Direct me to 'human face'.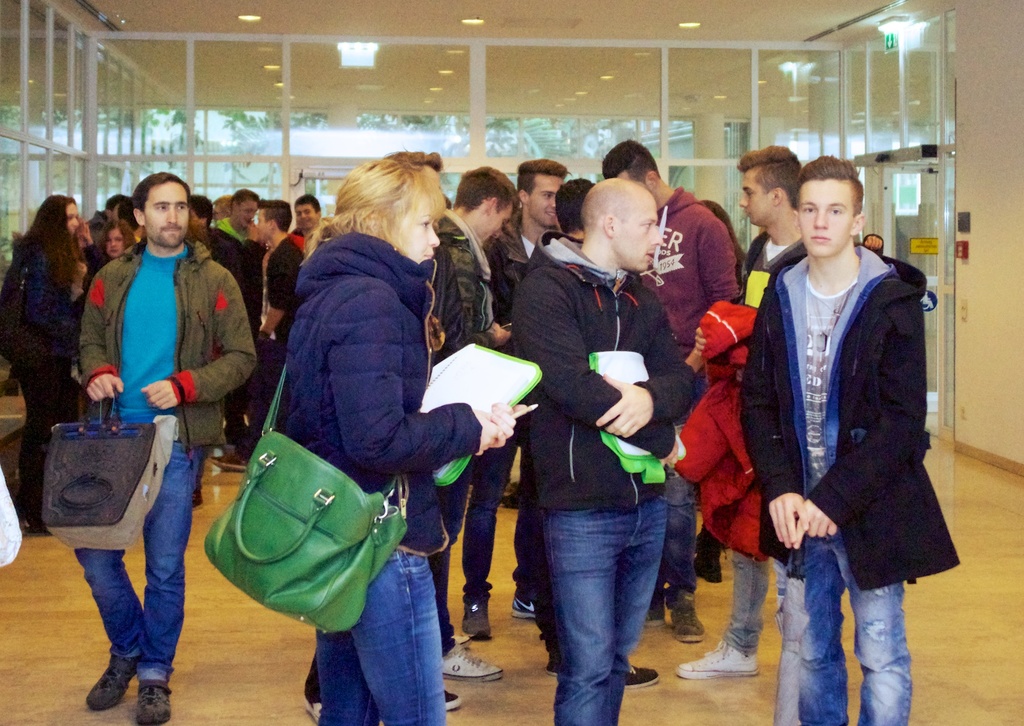
Direction: bbox=[256, 211, 273, 239].
